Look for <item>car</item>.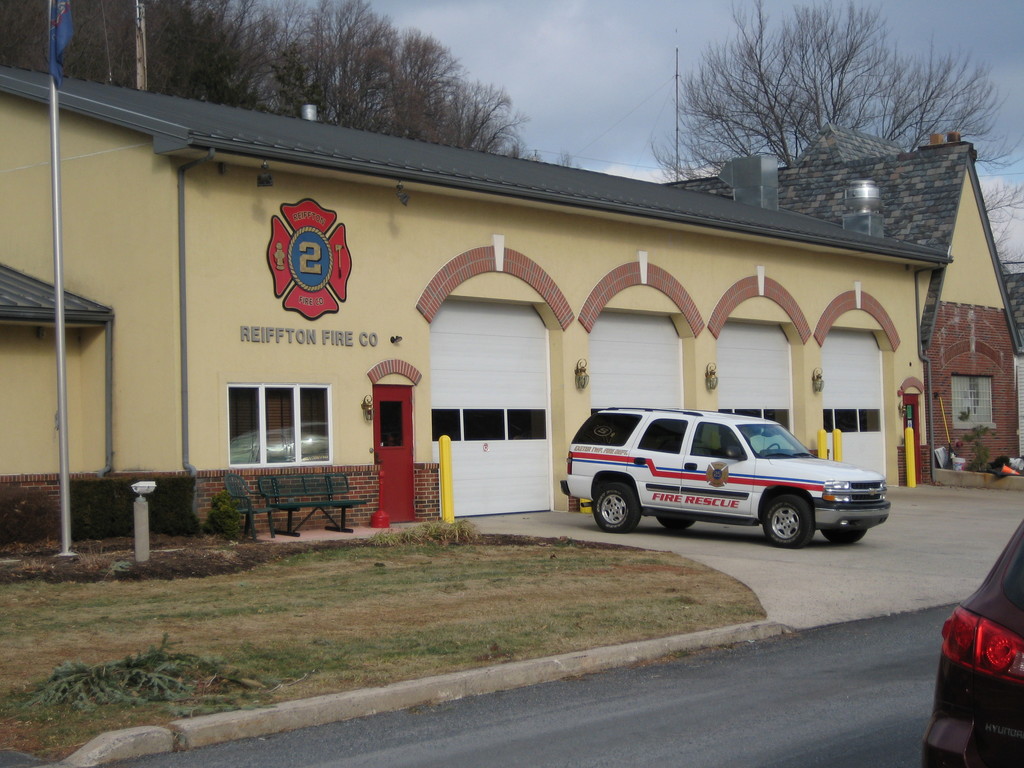
Found: (928, 518, 1023, 767).
